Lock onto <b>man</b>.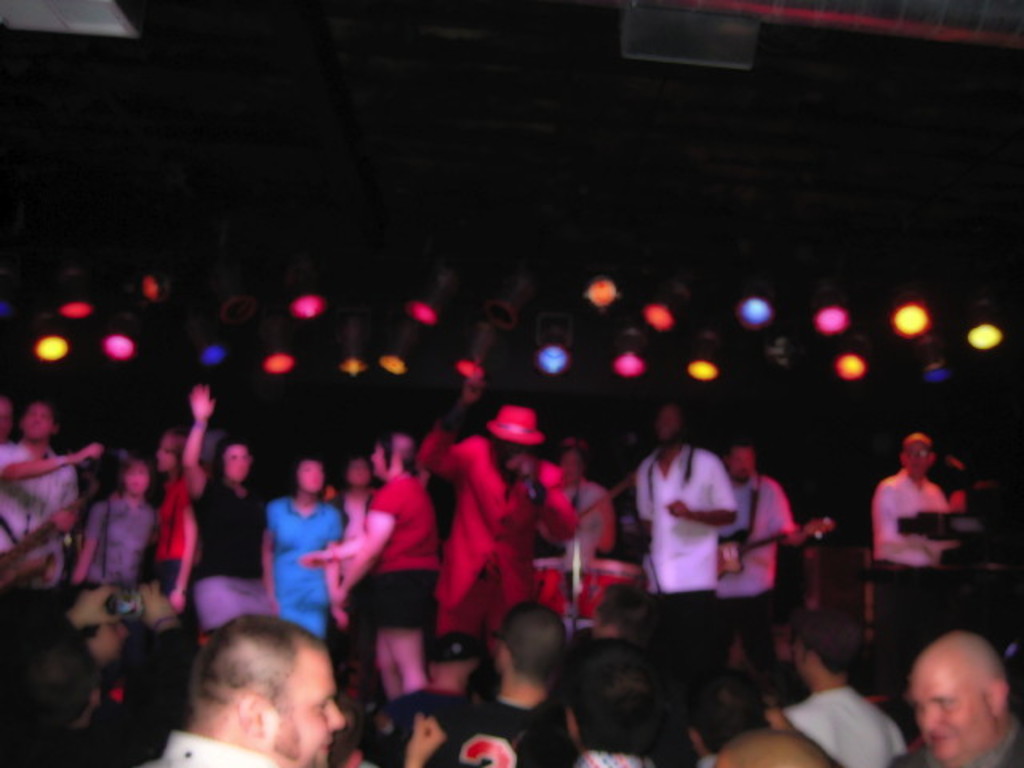
Locked: box=[880, 626, 1022, 766].
